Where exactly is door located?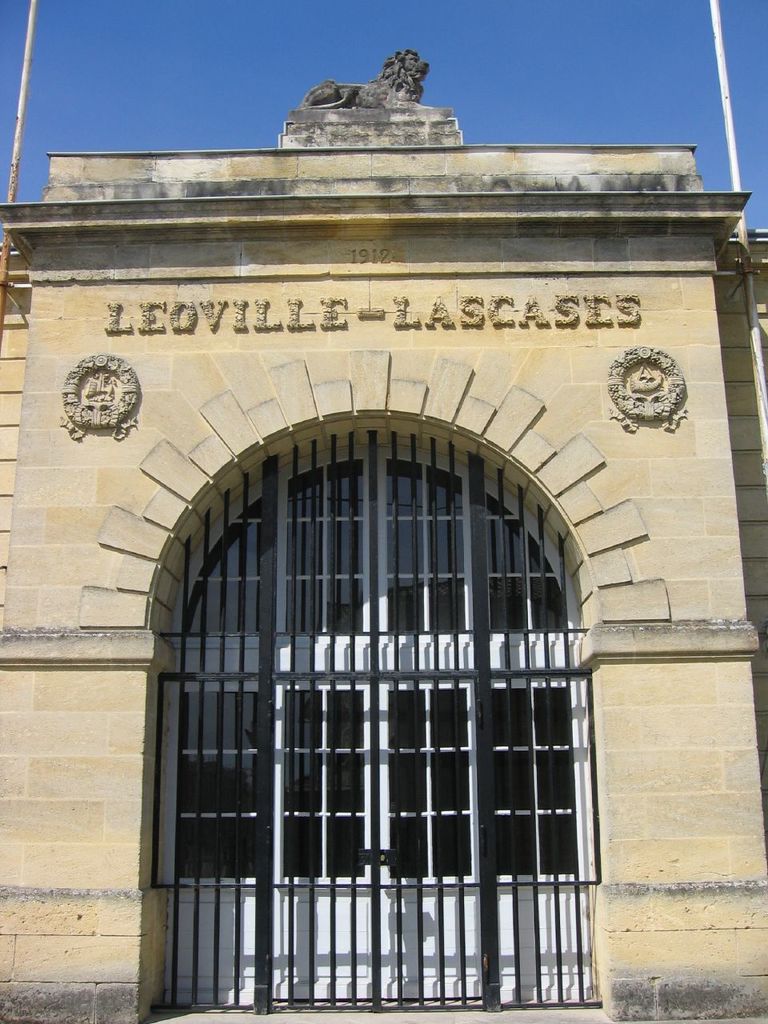
Its bounding box is (left=175, top=681, right=594, bottom=1014).
